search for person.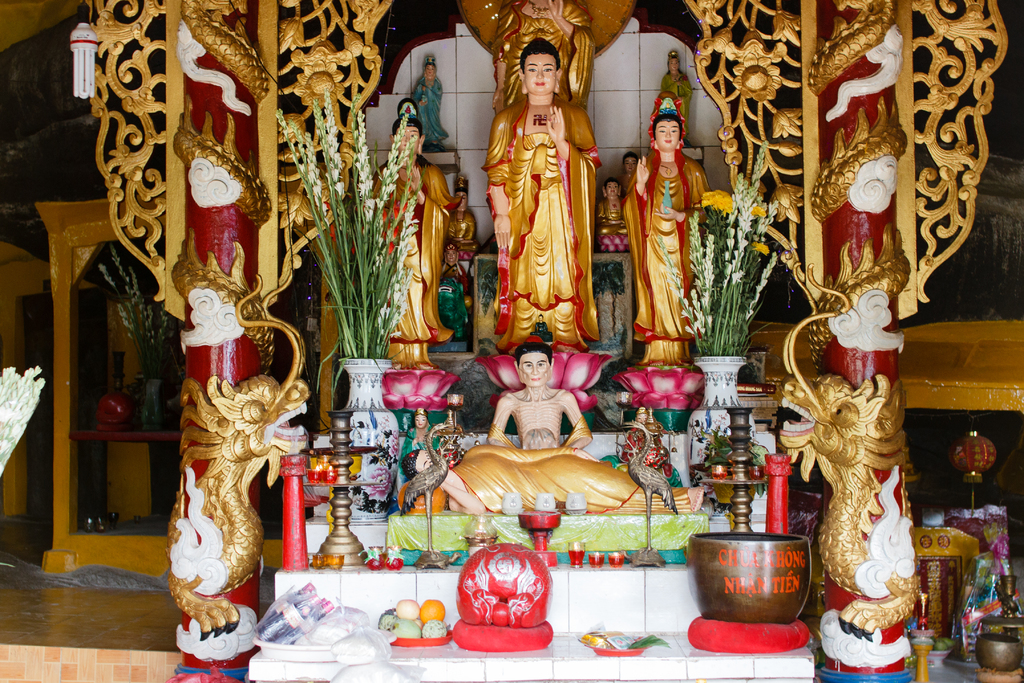
Found at rect(591, 178, 623, 238).
